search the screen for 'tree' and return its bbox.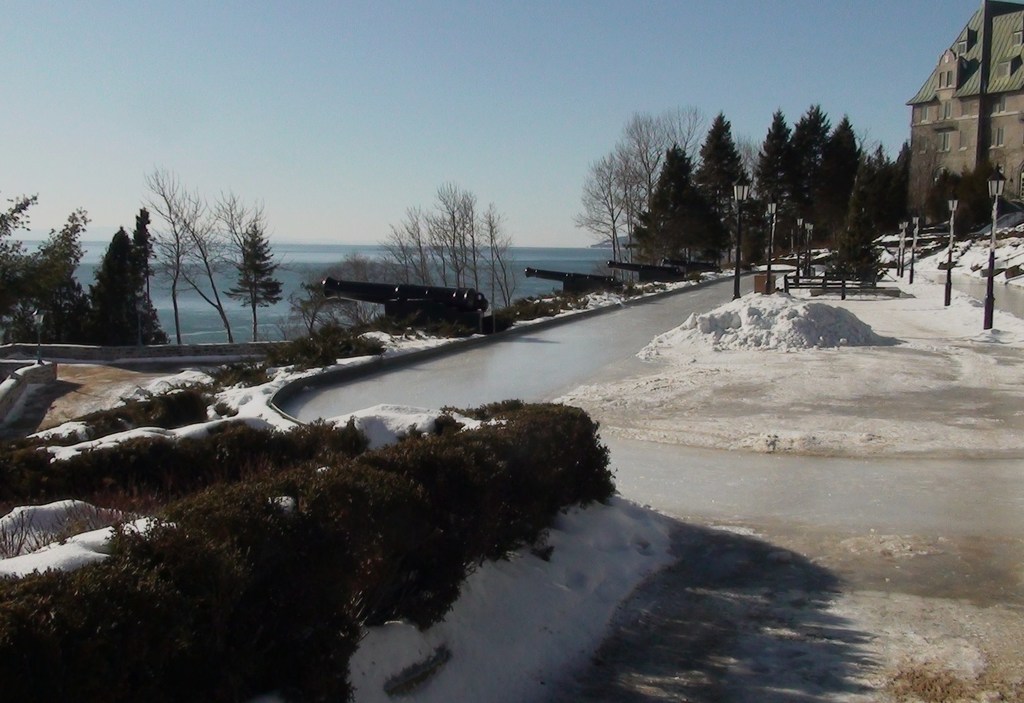
Found: (left=756, top=111, right=794, bottom=194).
